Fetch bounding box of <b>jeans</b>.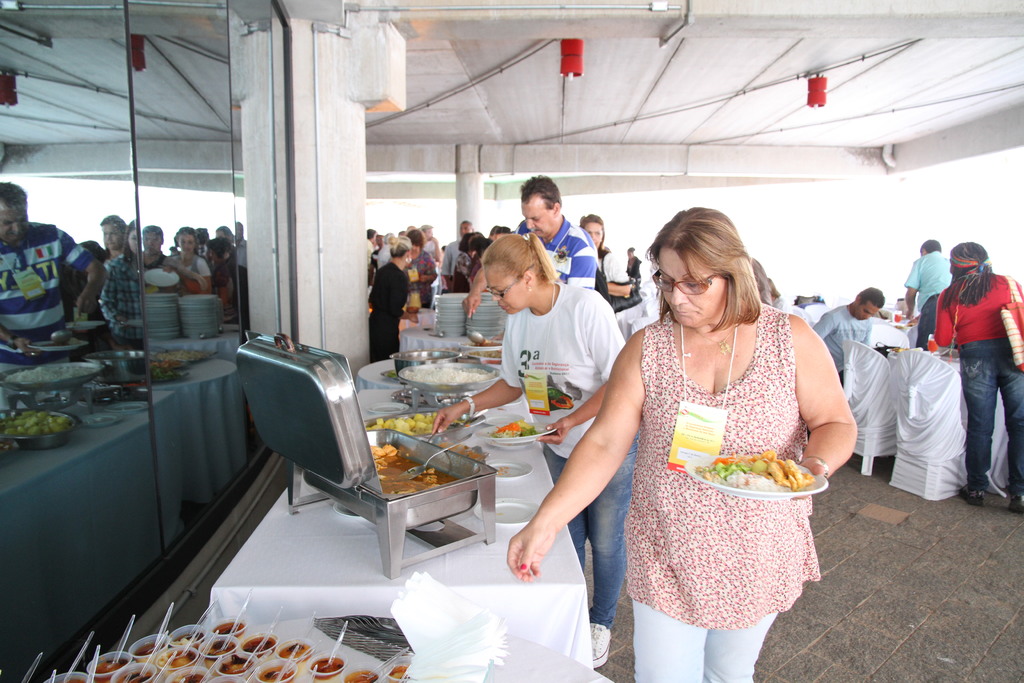
Bbox: {"x1": 539, "y1": 441, "x2": 636, "y2": 627}.
